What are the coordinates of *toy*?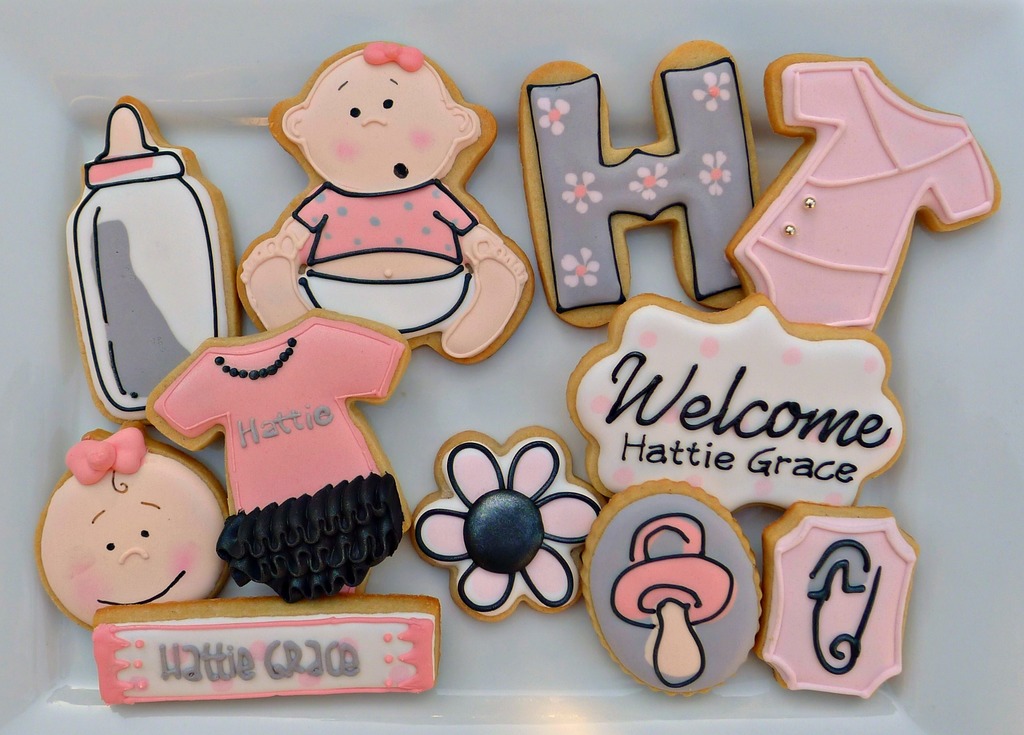
[x1=97, y1=593, x2=438, y2=700].
